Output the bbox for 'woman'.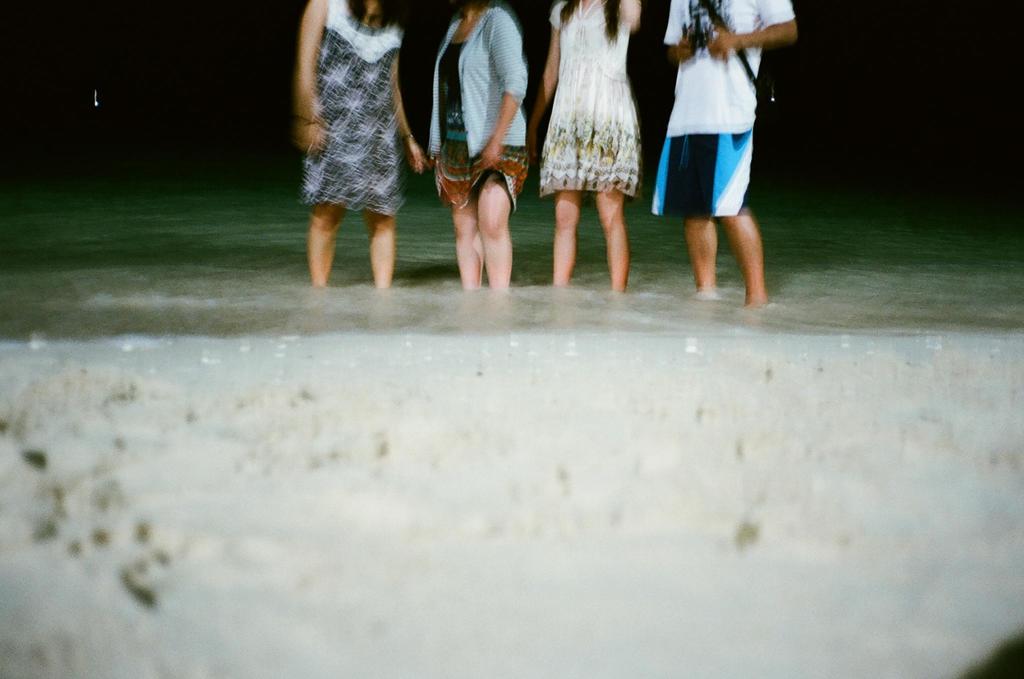
region(290, 0, 427, 286).
